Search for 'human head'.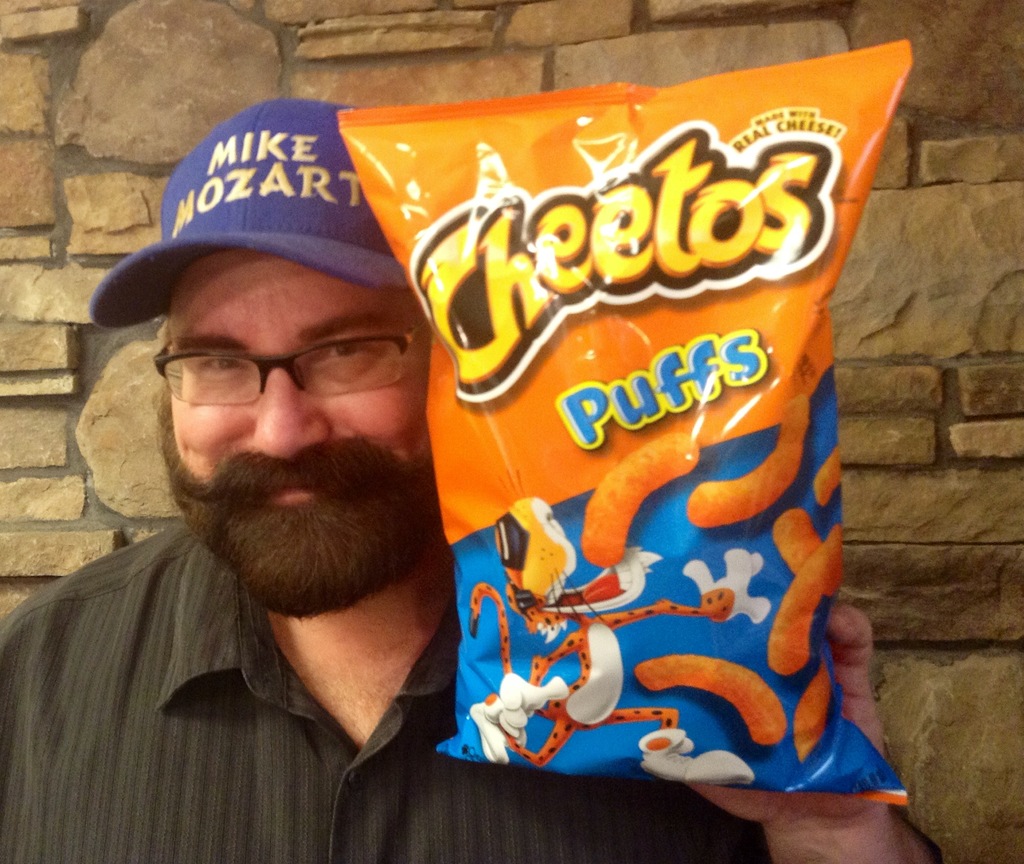
Found at (84,97,430,614).
